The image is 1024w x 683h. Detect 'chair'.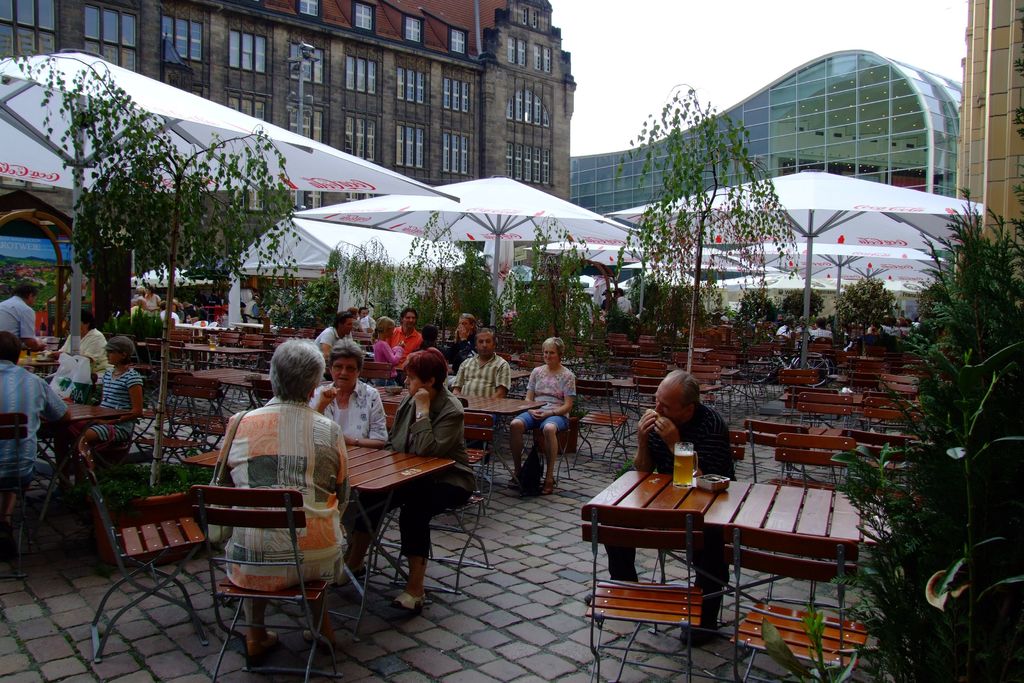
Detection: <box>851,423,918,483</box>.
